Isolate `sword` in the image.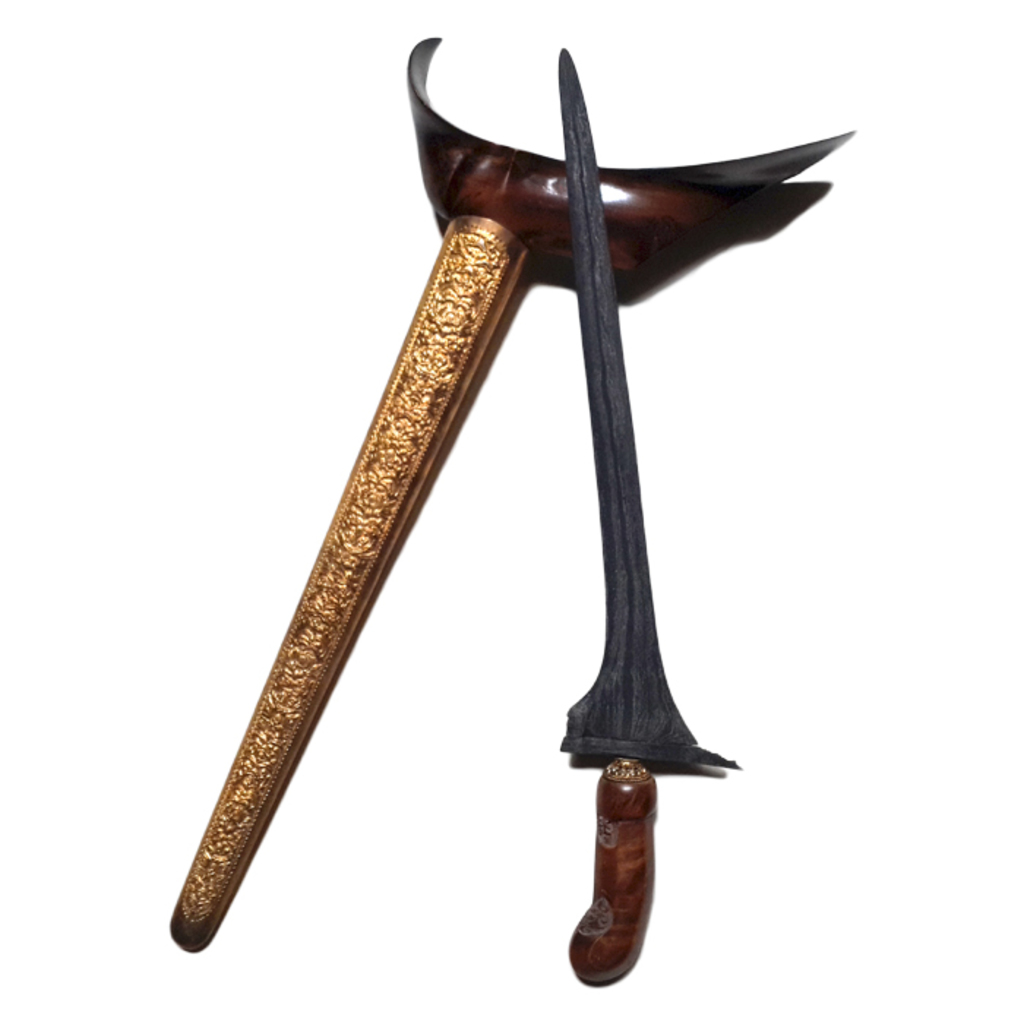
Isolated region: detection(551, 45, 745, 993).
